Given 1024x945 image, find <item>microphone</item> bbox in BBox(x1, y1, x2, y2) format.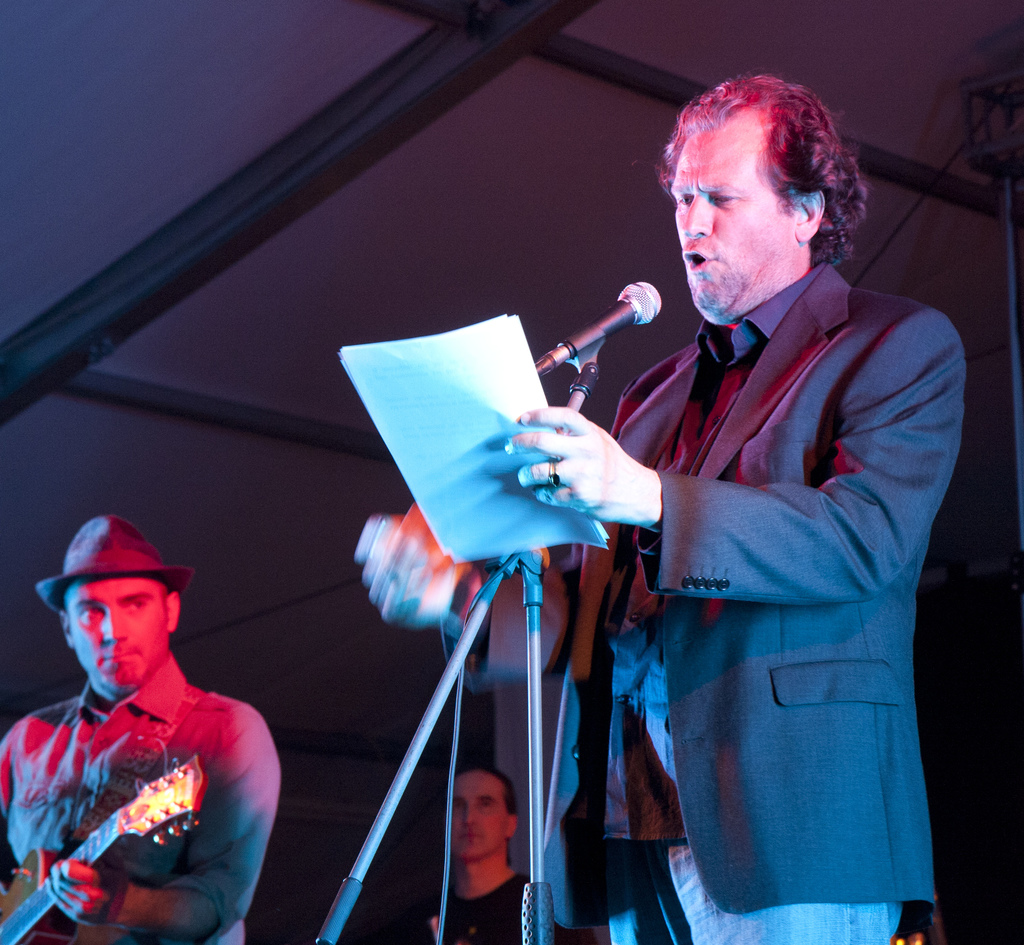
BBox(567, 277, 687, 371).
